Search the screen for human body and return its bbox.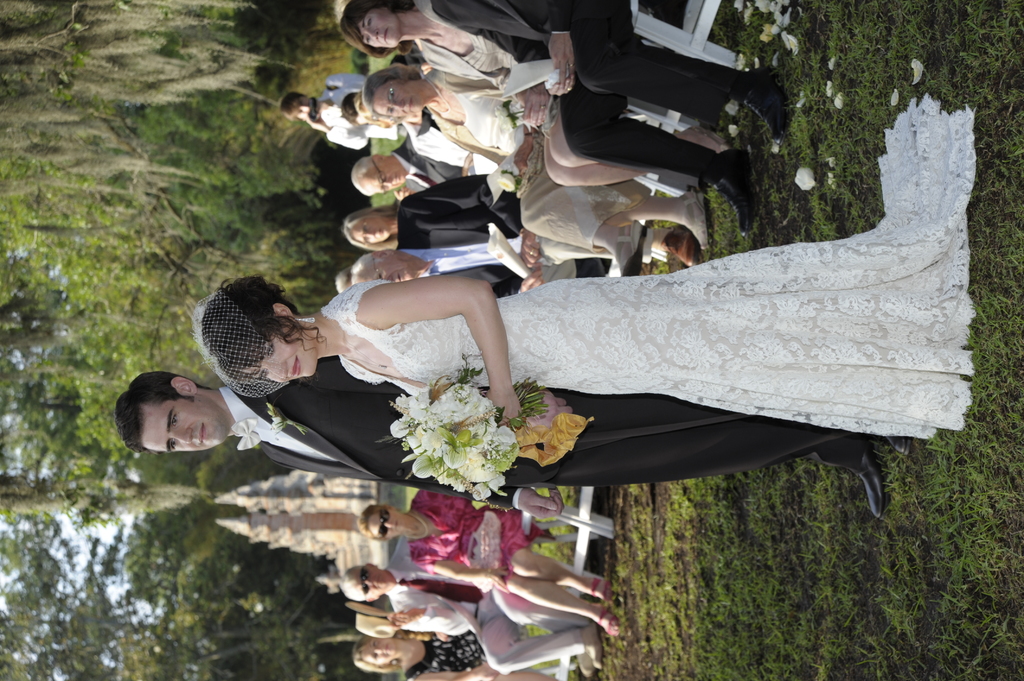
Found: select_region(399, 629, 556, 680).
